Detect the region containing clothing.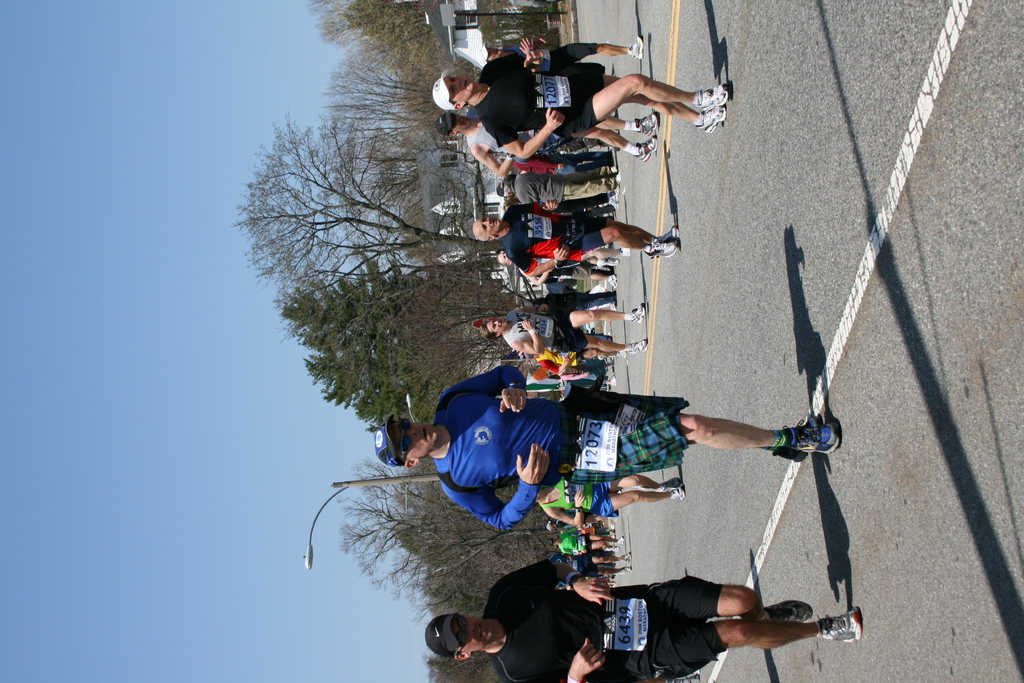
crop(539, 477, 627, 520).
